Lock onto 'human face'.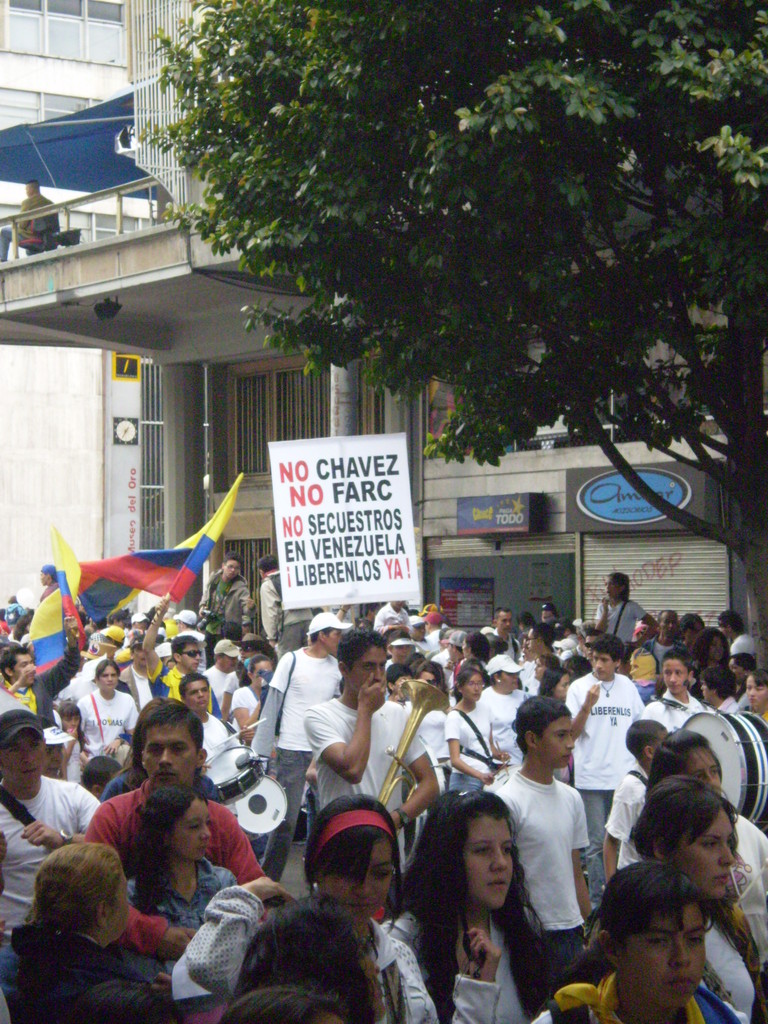
Locked: [left=99, top=671, right=117, bottom=696].
